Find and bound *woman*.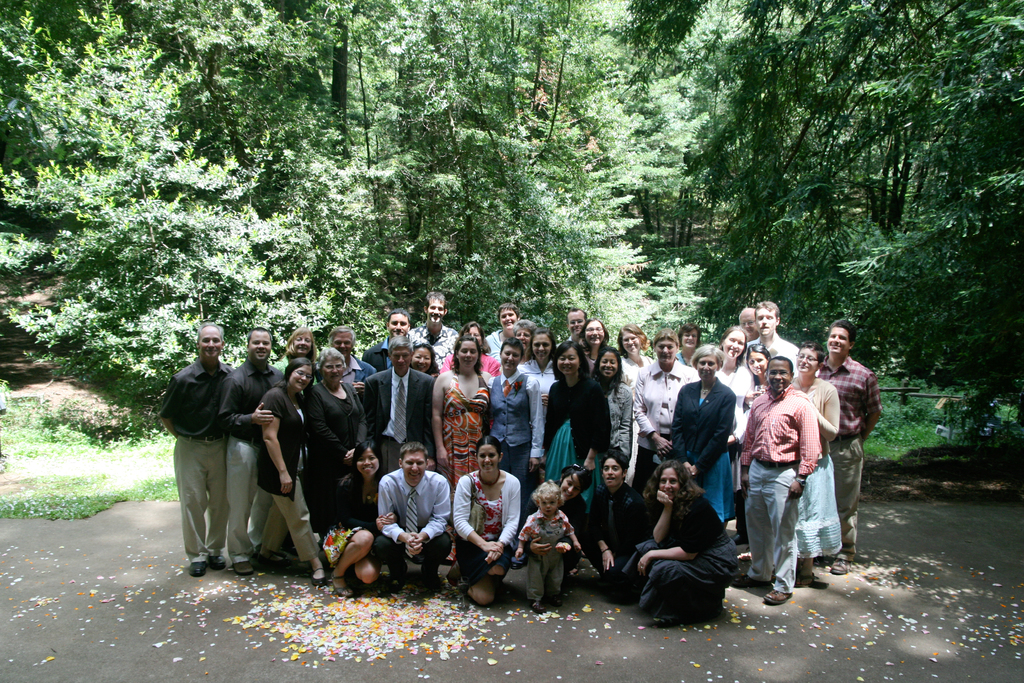
Bound: 309:343:367:538.
